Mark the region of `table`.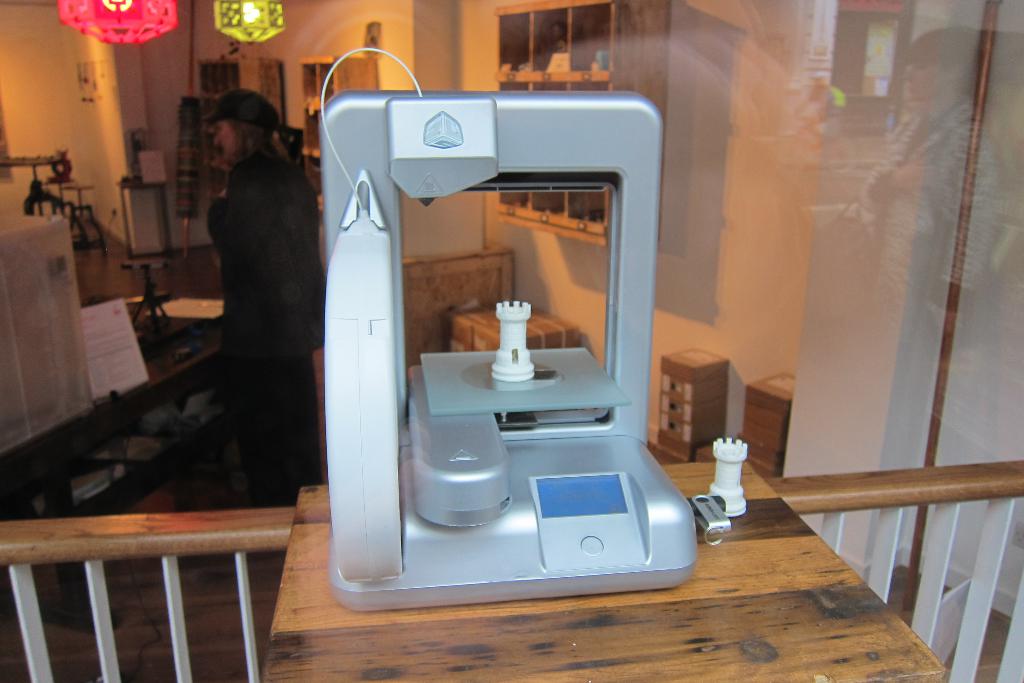
Region: Rect(261, 457, 948, 682).
